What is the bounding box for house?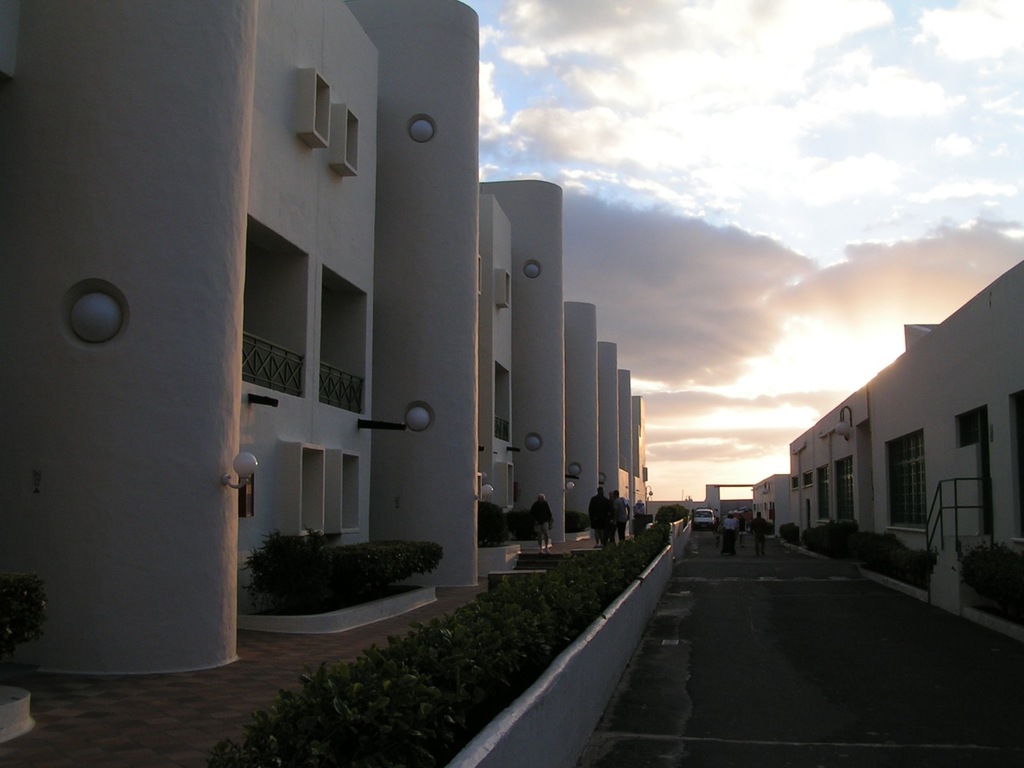
bbox=(751, 473, 791, 533).
